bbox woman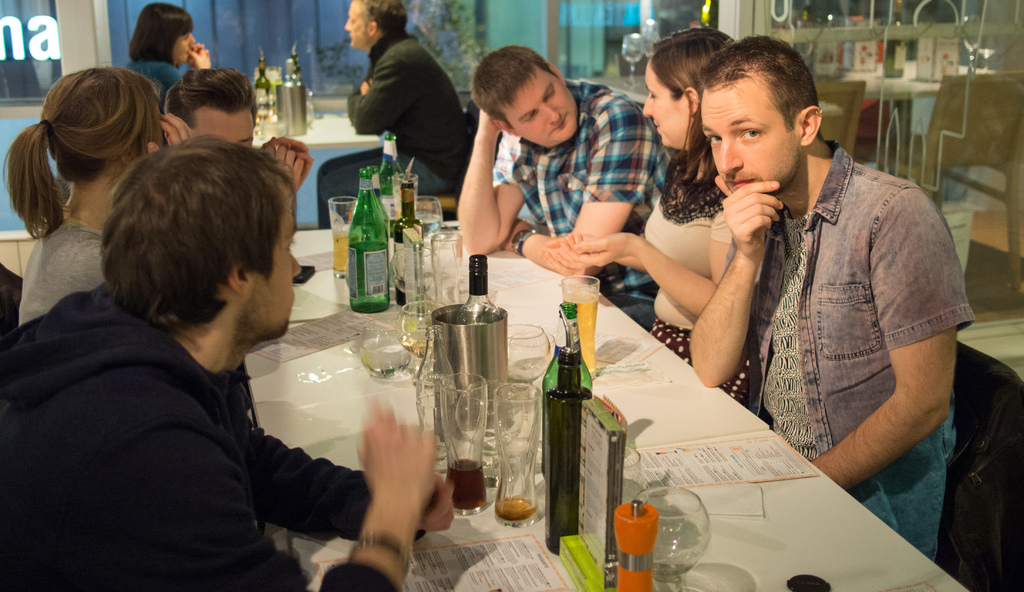
534:31:743:385
